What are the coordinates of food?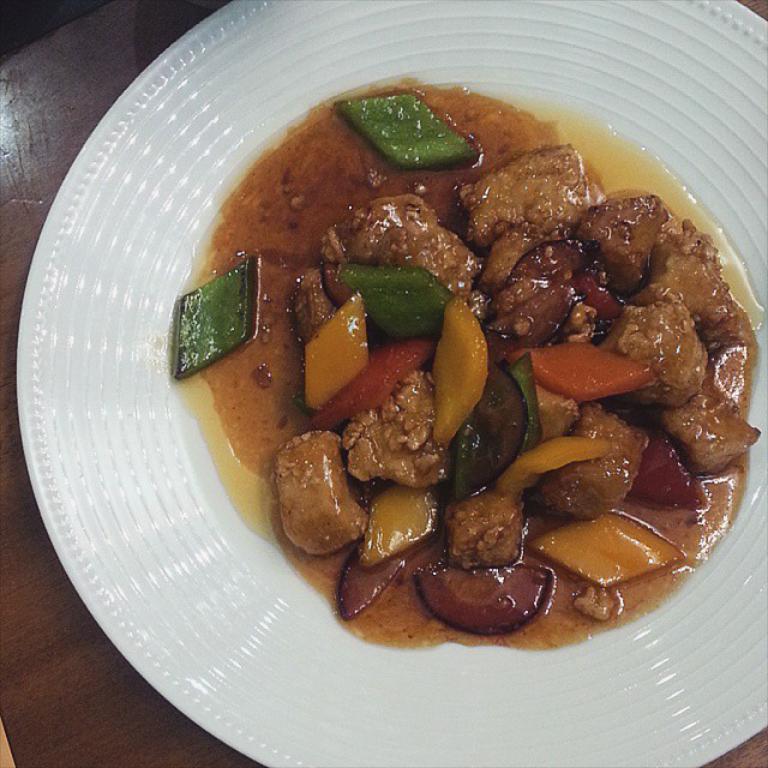
BBox(331, 547, 430, 629).
